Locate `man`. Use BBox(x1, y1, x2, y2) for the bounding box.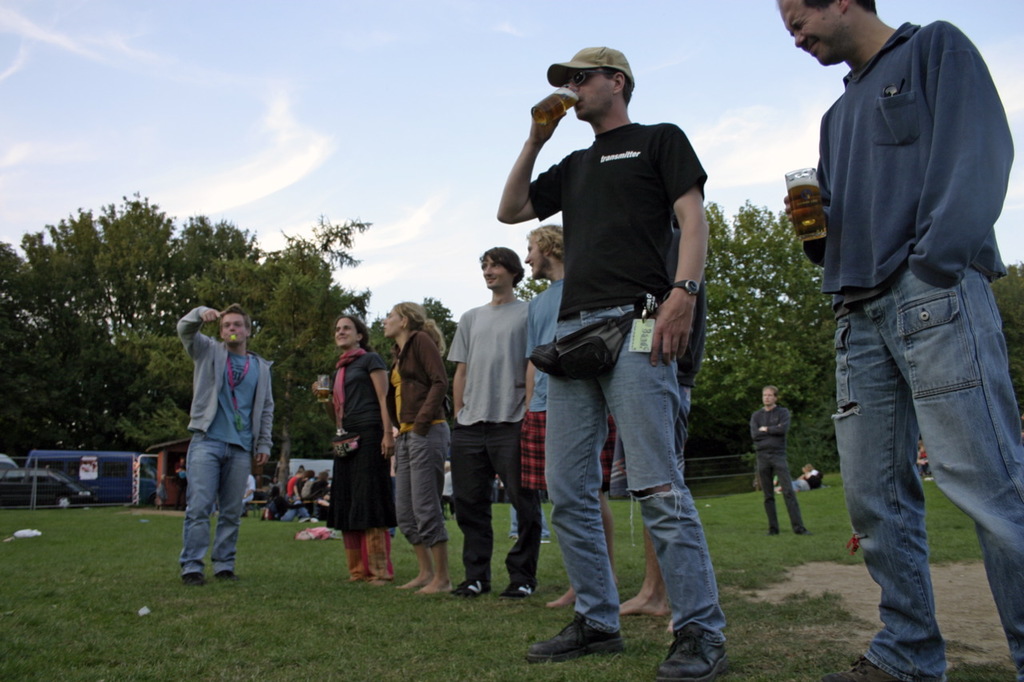
BBox(530, 218, 692, 628).
